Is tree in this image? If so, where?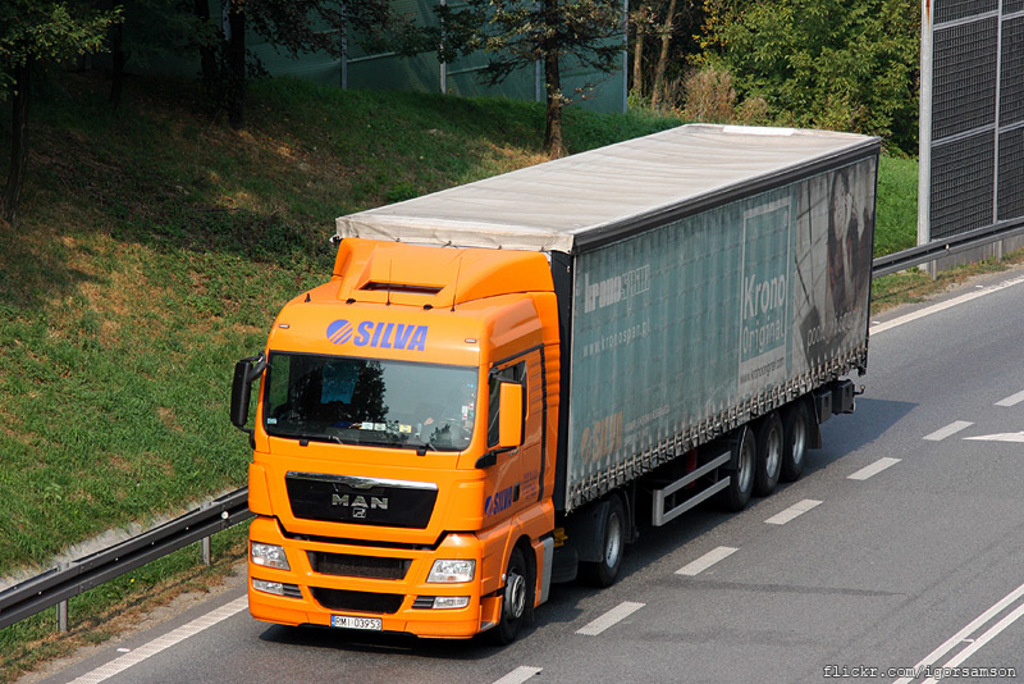
Yes, at 397:0:676:163.
